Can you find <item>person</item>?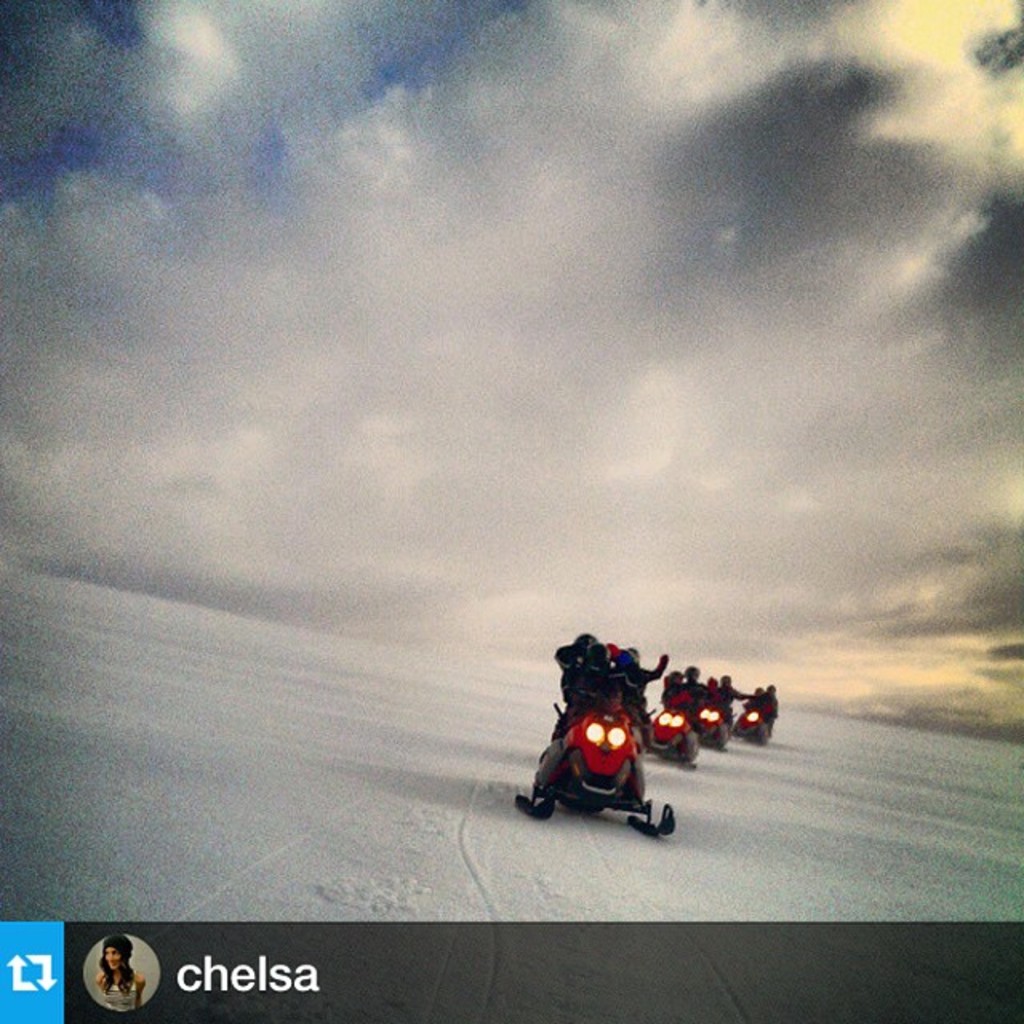
Yes, bounding box: [686,659,718,717].
